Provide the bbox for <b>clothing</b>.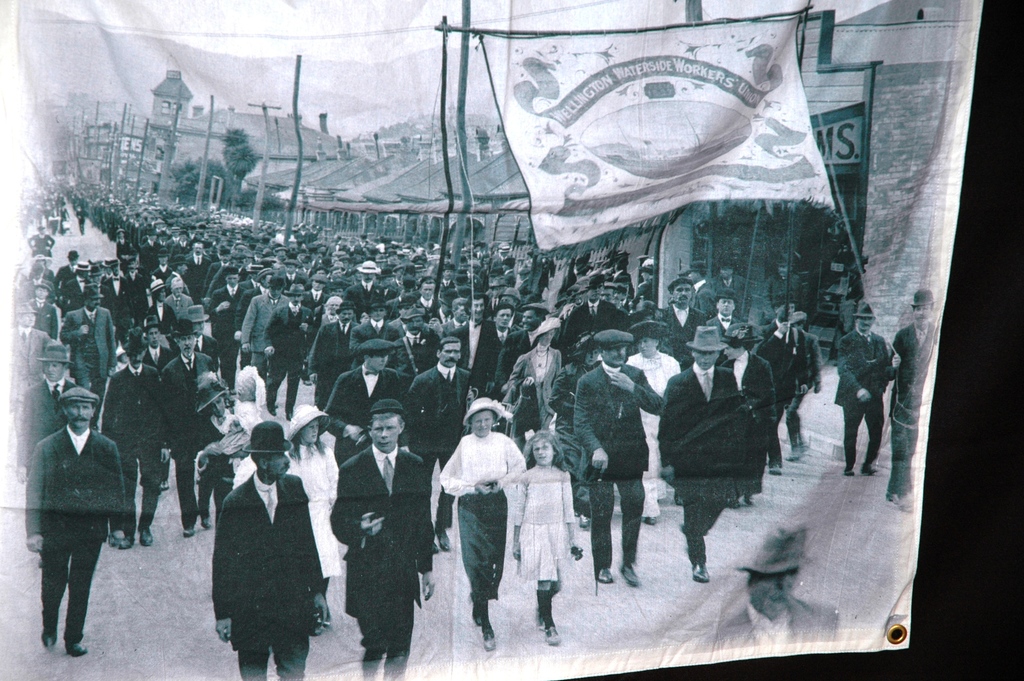
267/308/323/407.
